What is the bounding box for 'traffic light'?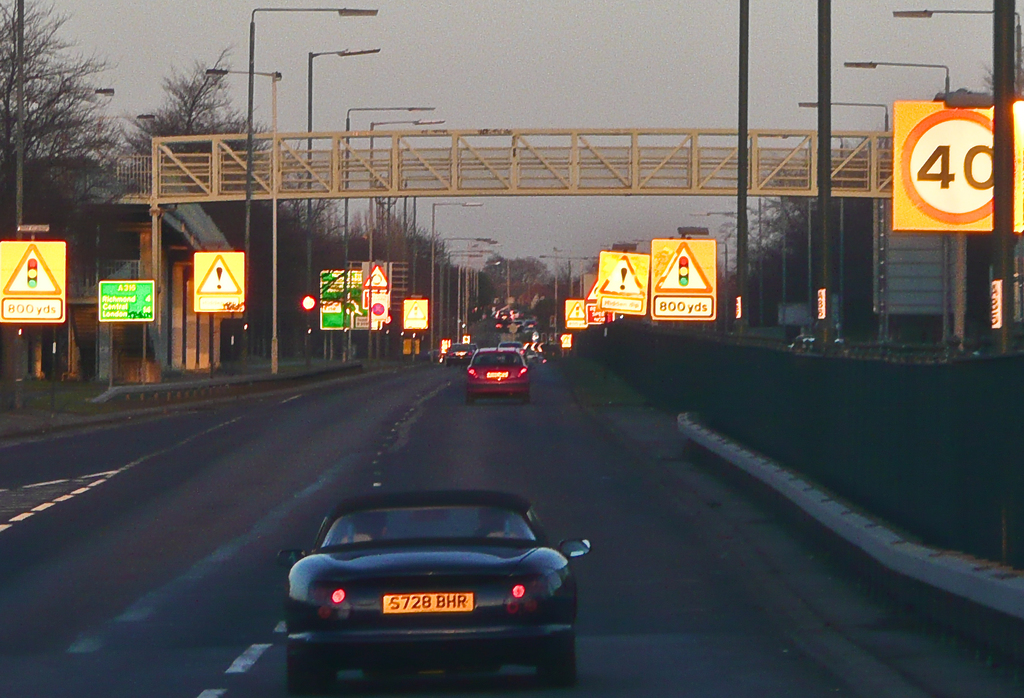
bbox(26, 258, 36, 287).
